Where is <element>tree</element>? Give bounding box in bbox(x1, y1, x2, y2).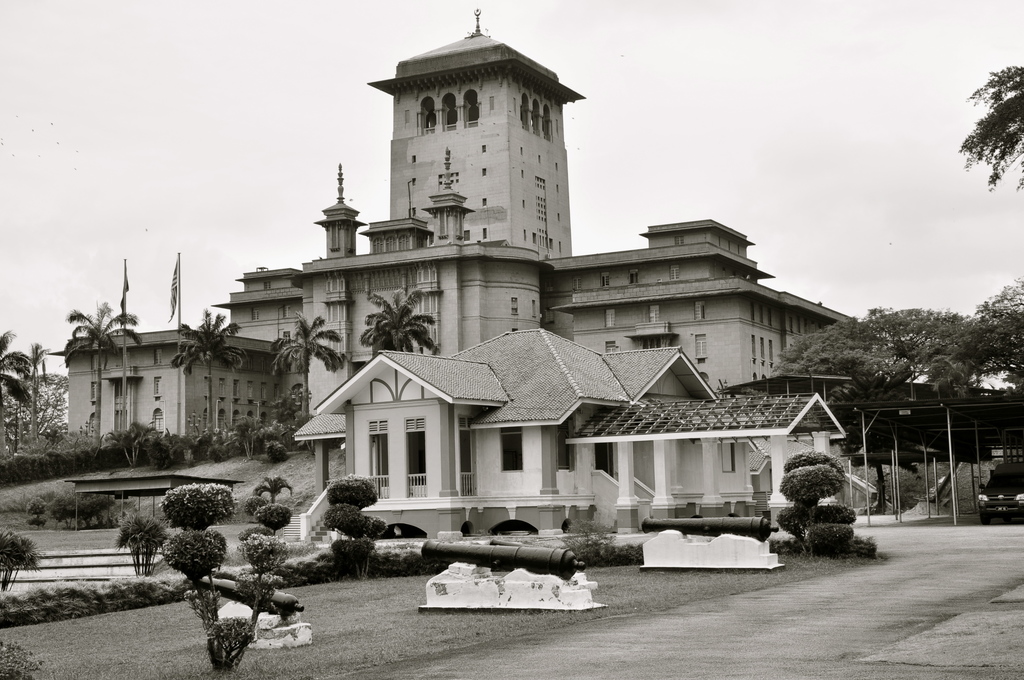
bbox(165, 312, 236, 433).
